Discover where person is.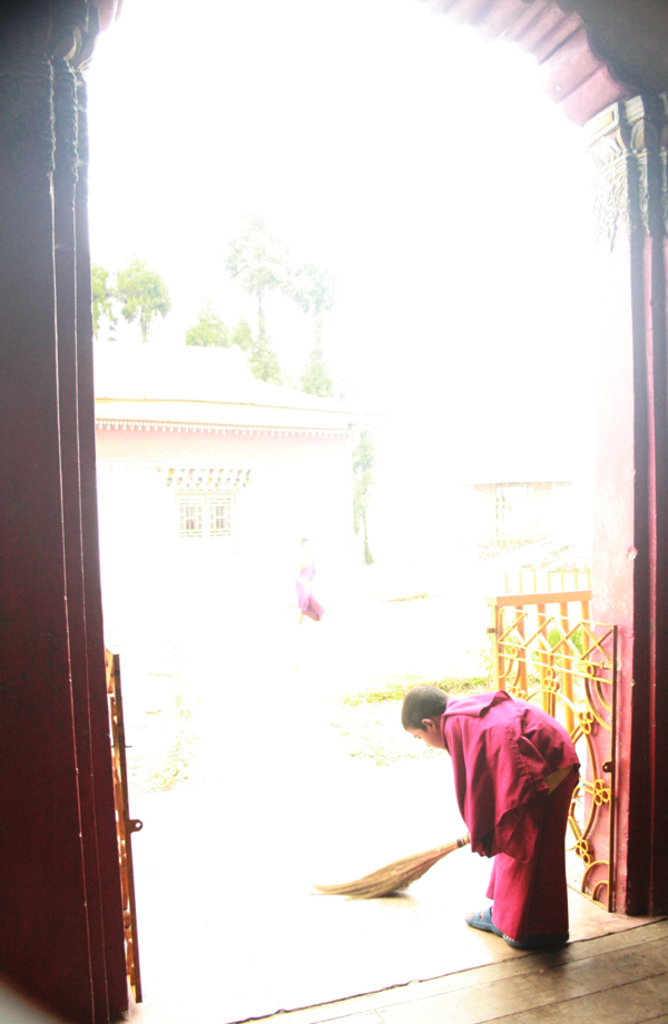
Discovered at {"x1": 289, "y1": 535, "x2": 323, "y2": 619}.
